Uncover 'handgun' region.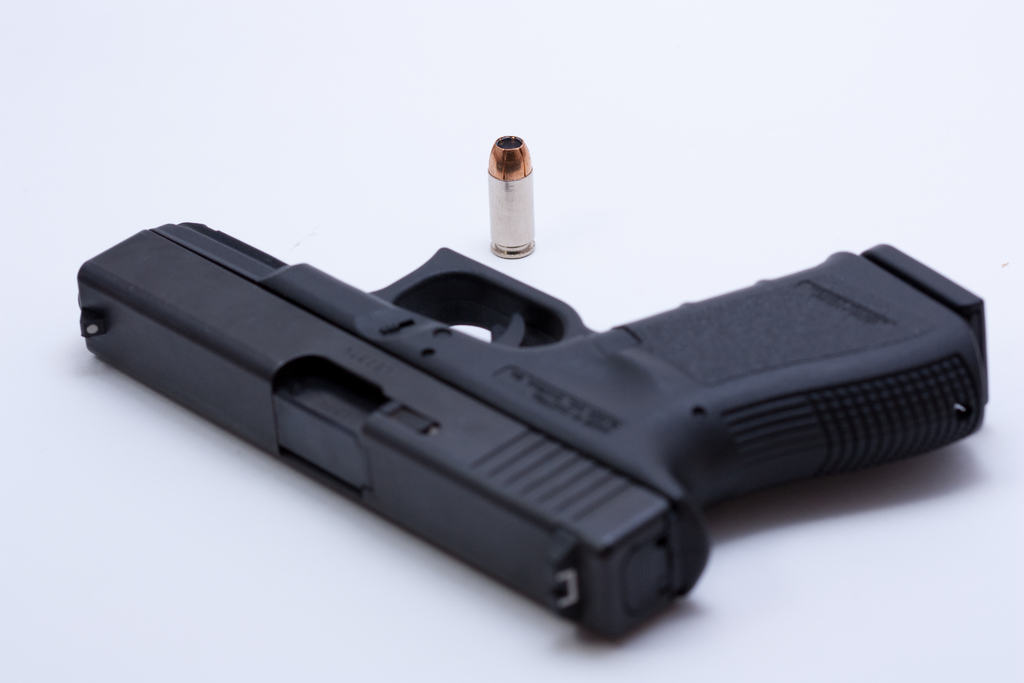
Uncovered: BBox(77, 222, 990, 636).
